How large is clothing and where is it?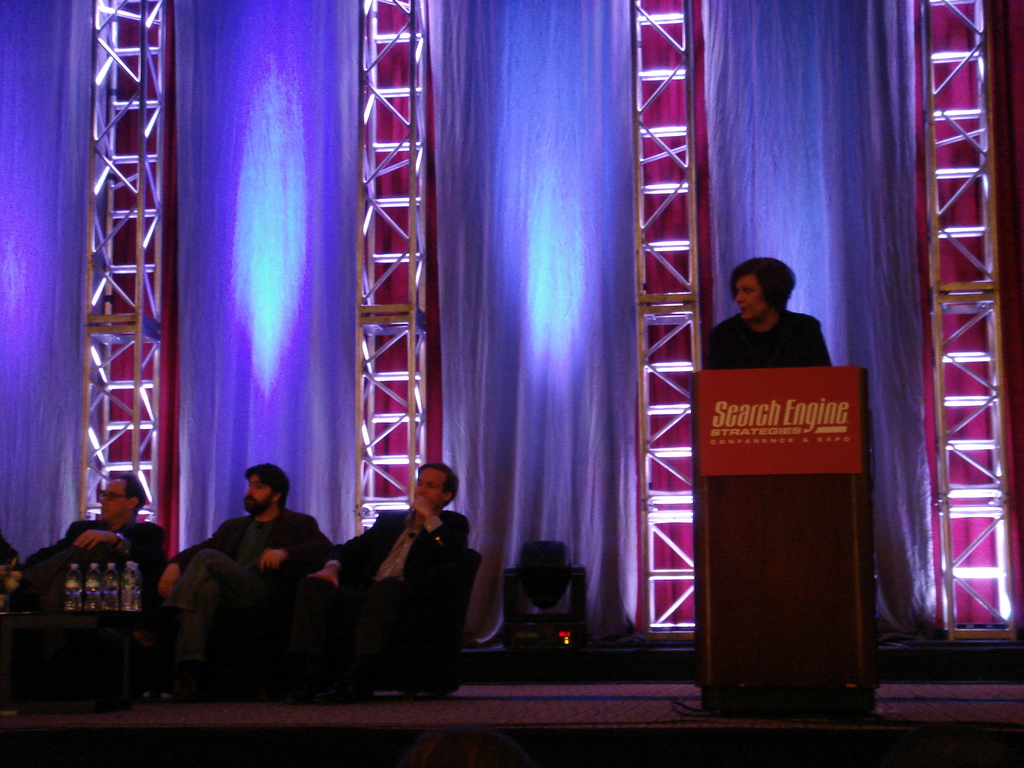
Bounding box: bbox=(255, 505, 473, 696).
